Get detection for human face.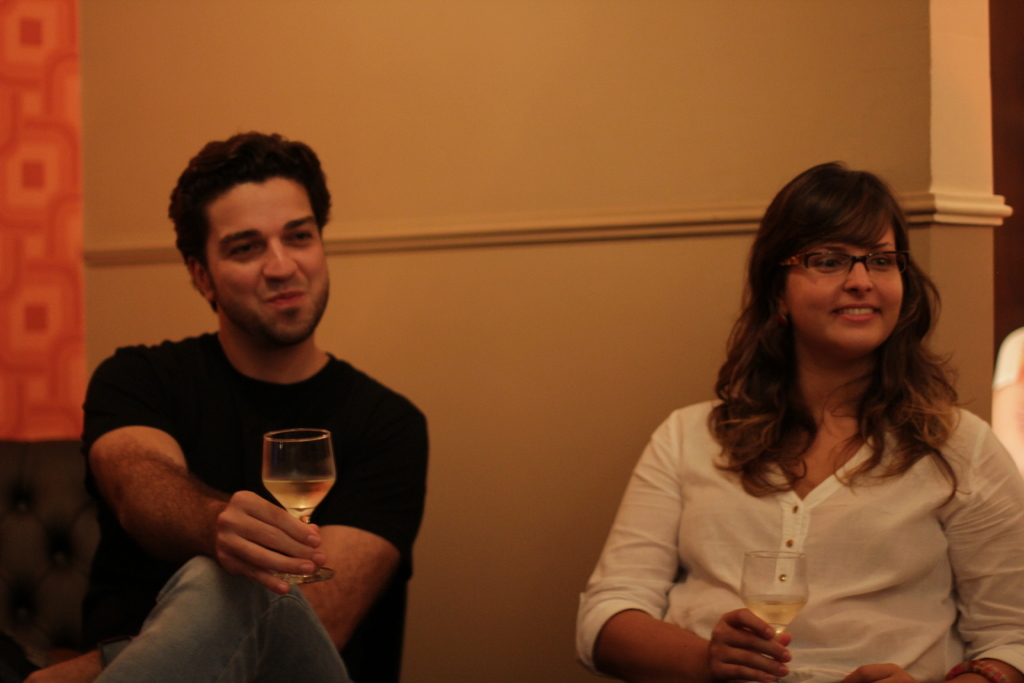
Detection: x1=207 y1=181 x2=329 y2=345.
